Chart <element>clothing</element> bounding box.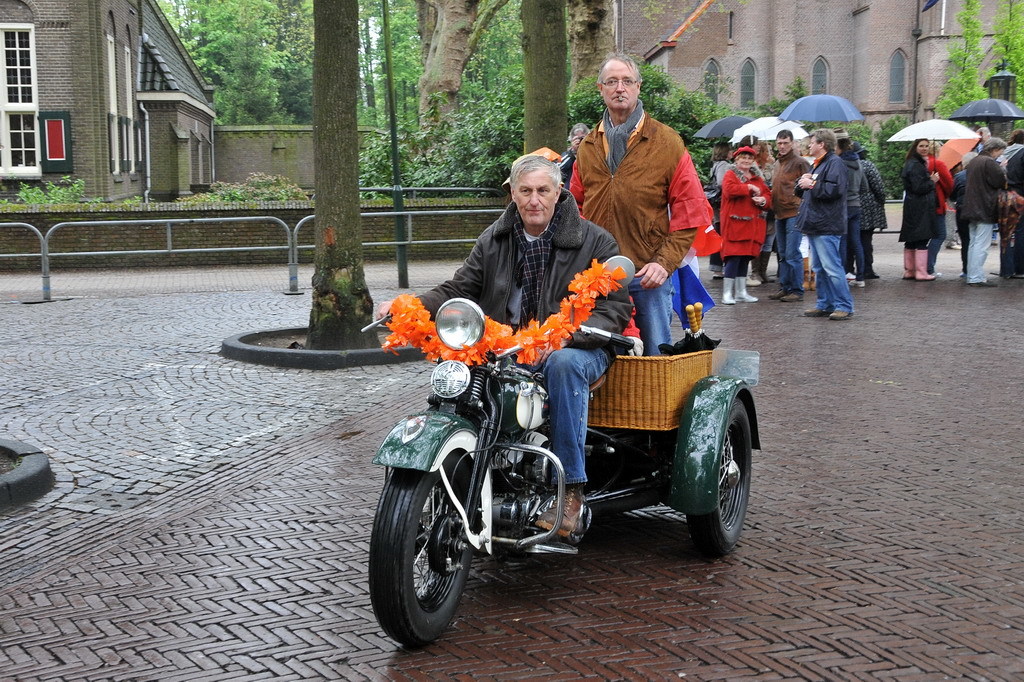
Charted: rect(787, 149, 852, 315).
